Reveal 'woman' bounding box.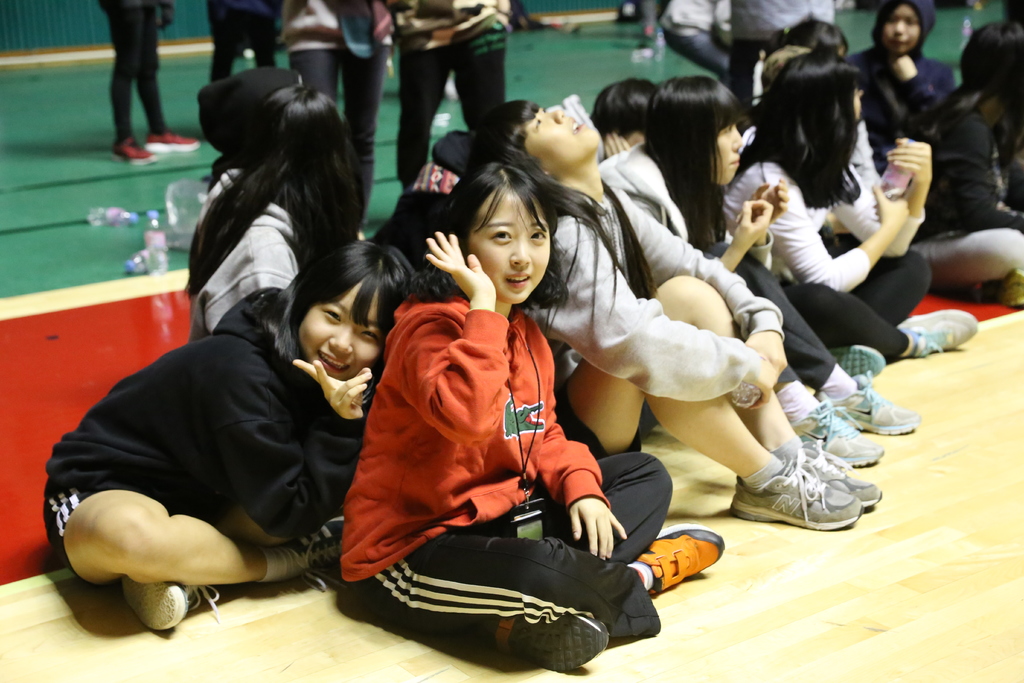
Revealed: l=588, t=78, r=662, b=164.
